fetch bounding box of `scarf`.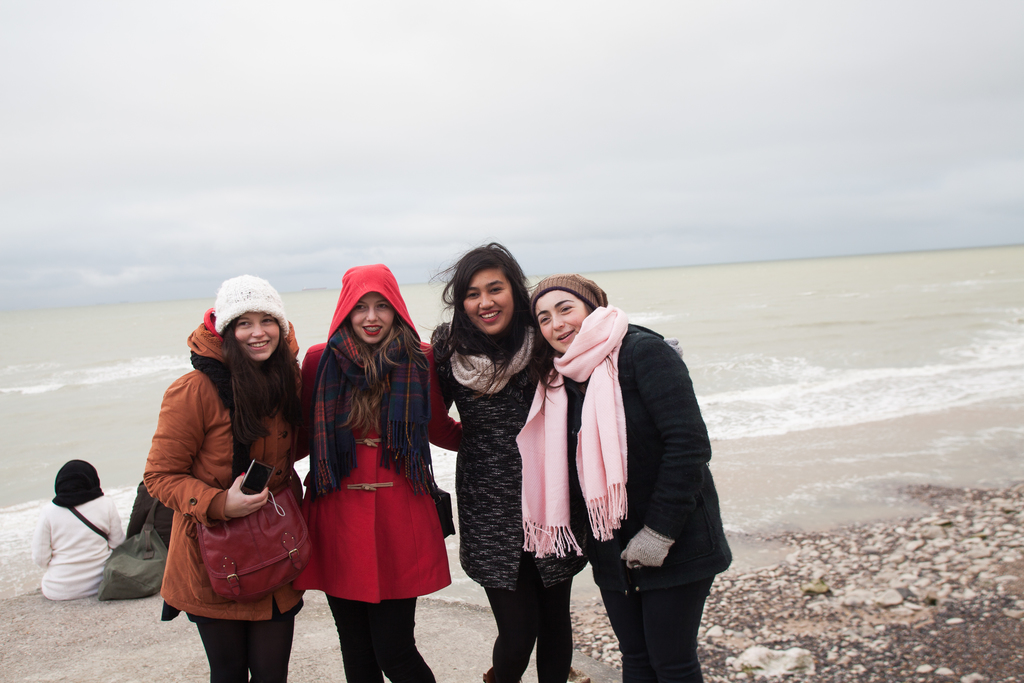
Bbox: box(512, 298, 630, 561).
